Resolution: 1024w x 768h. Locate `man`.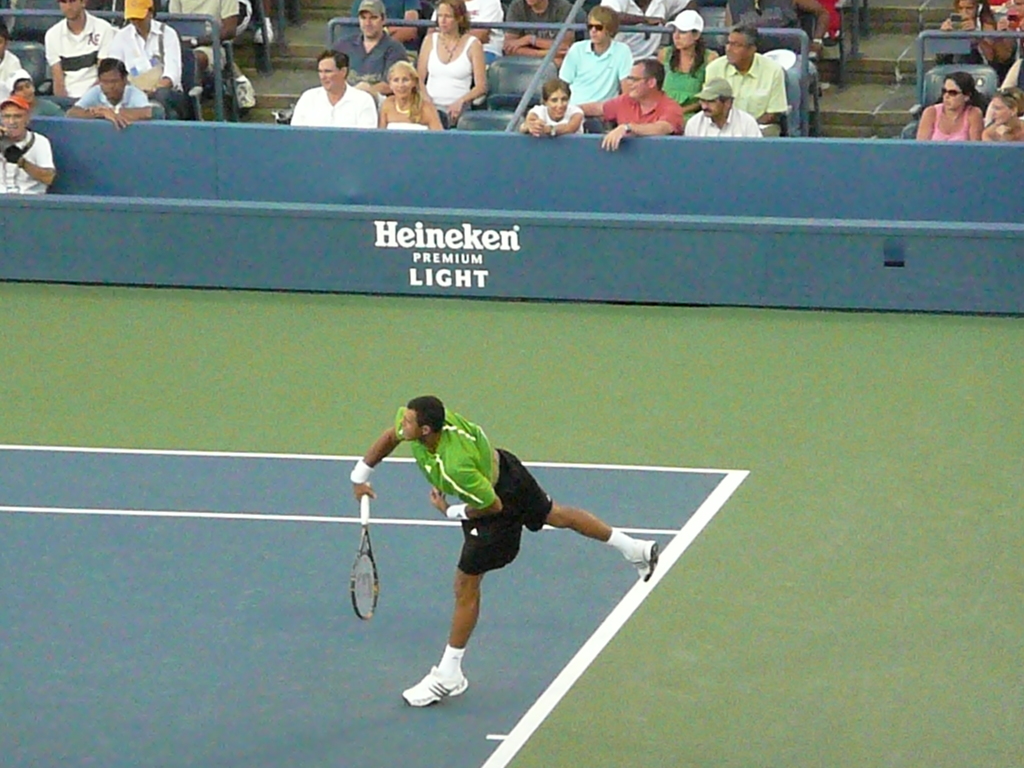
x1=502 y1=0 x2=589 y2=61.
